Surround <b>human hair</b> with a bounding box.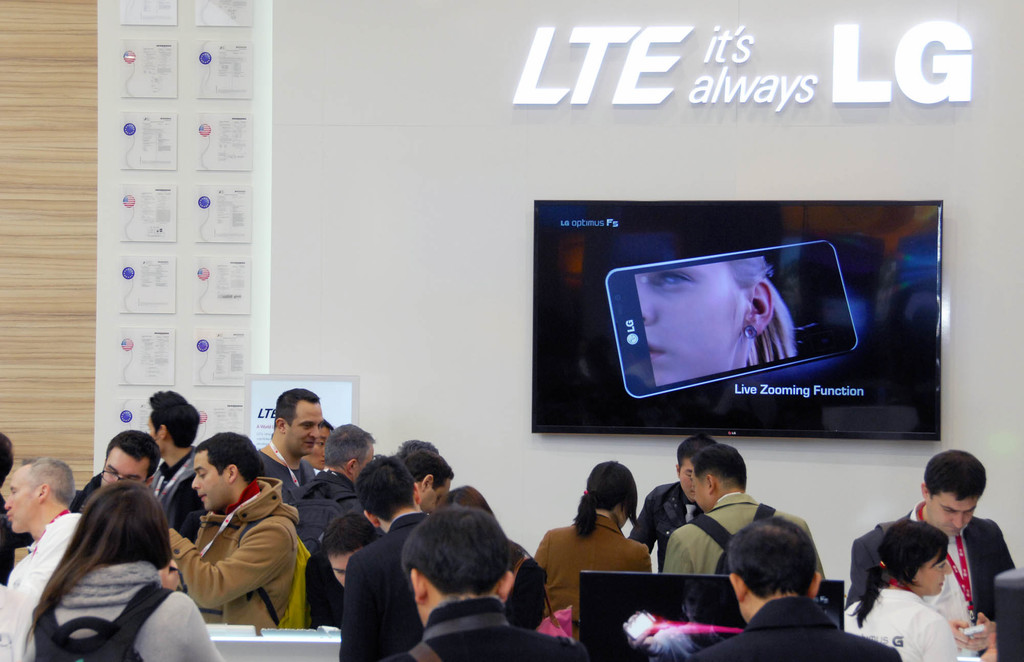
bbox=[504, 540, 548, 622].
